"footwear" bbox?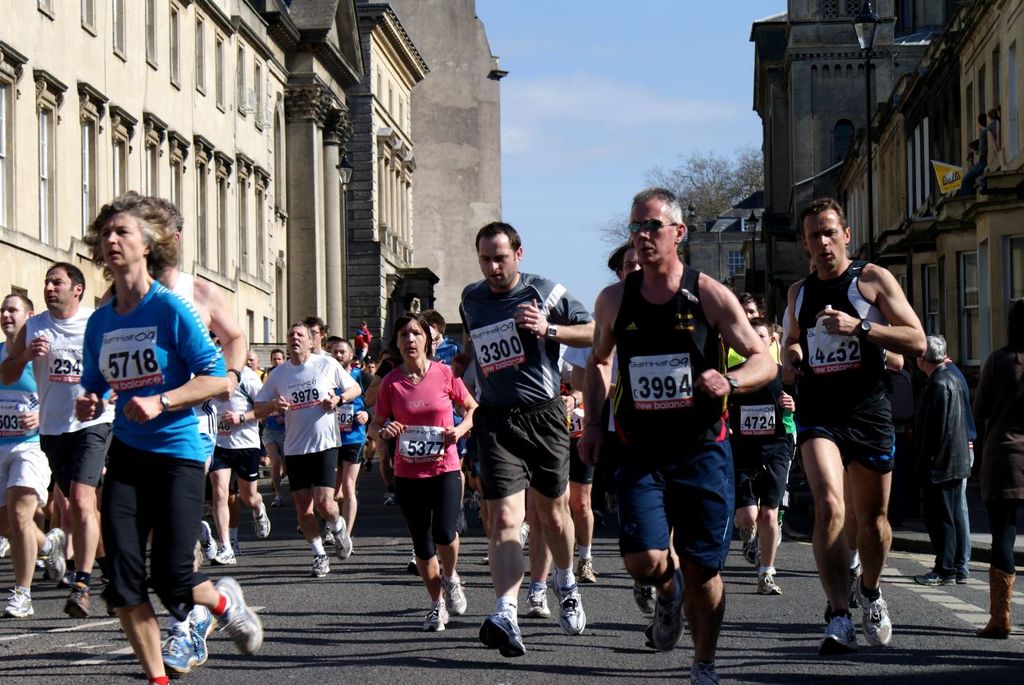
[left=443, top=570, right=467, bottom=616]
